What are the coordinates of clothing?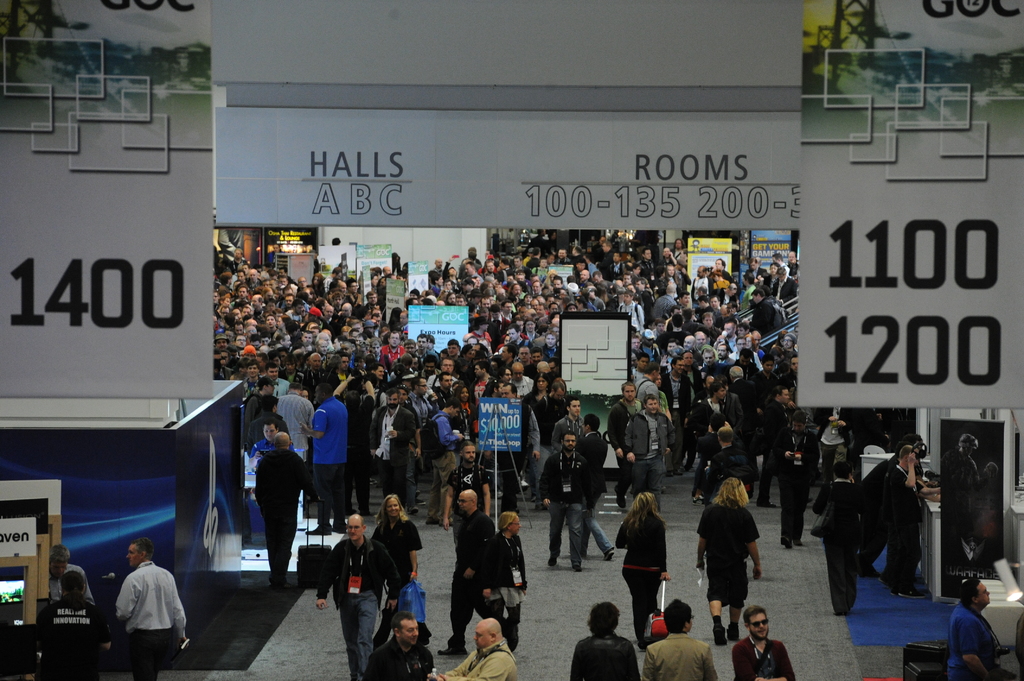
BBox(442, 639, 514, 680).
